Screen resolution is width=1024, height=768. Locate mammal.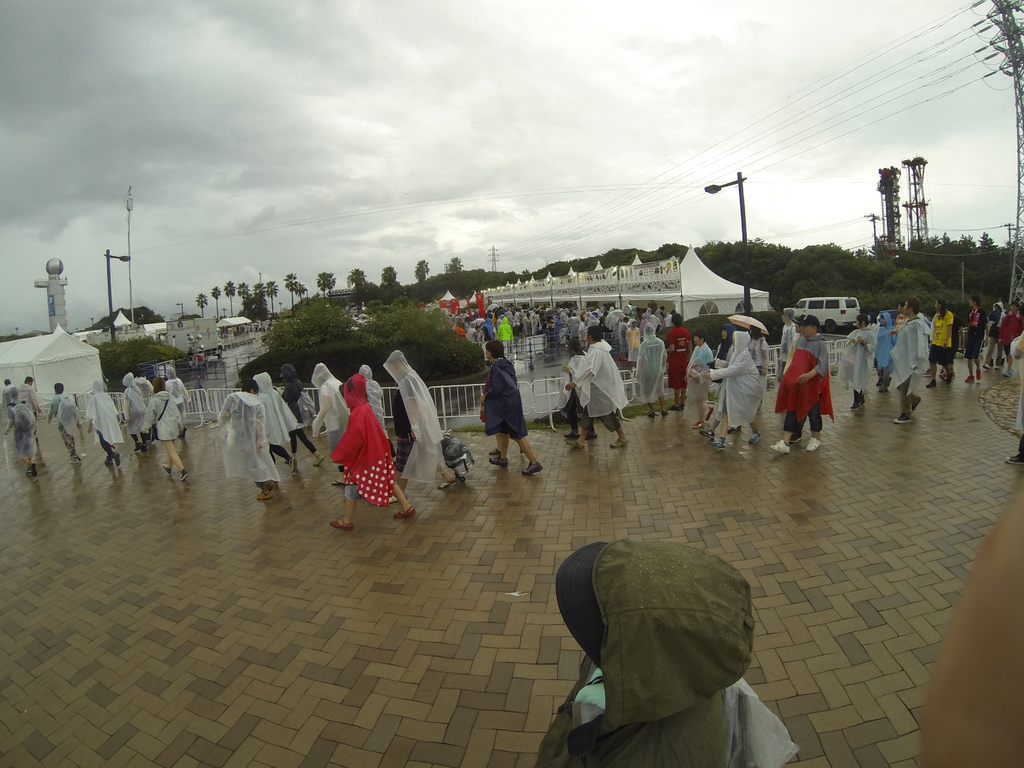
region(481, 338, 534, 484).
